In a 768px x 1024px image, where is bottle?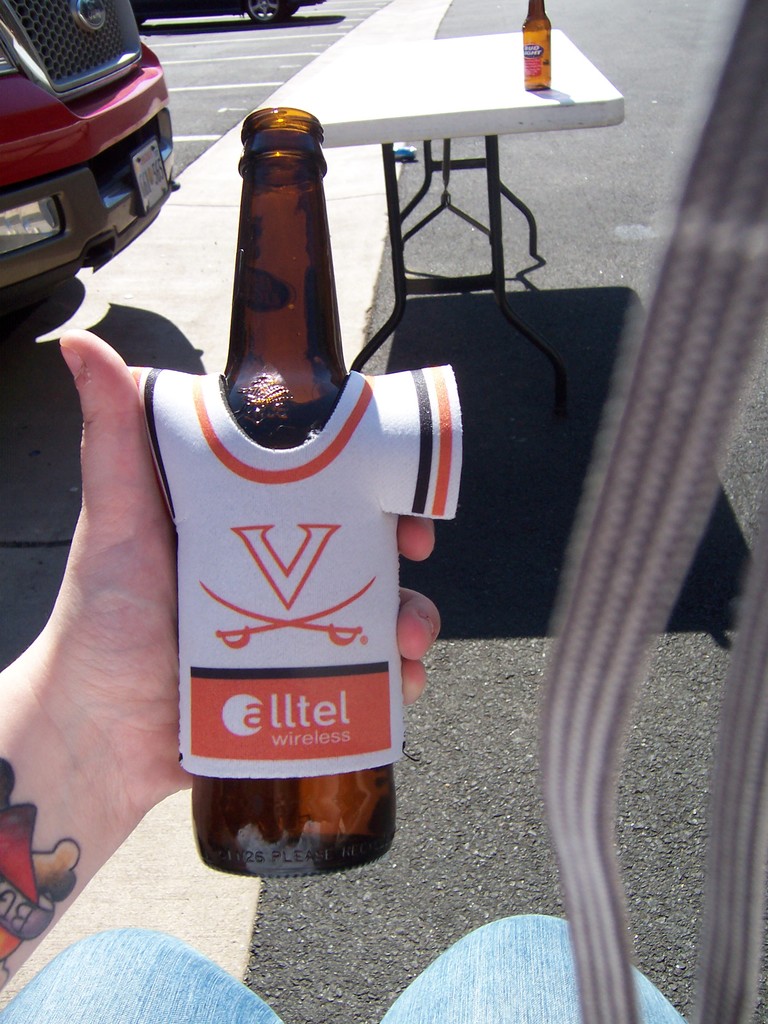
x1=518 y1=0 x2=548 y2=89.
